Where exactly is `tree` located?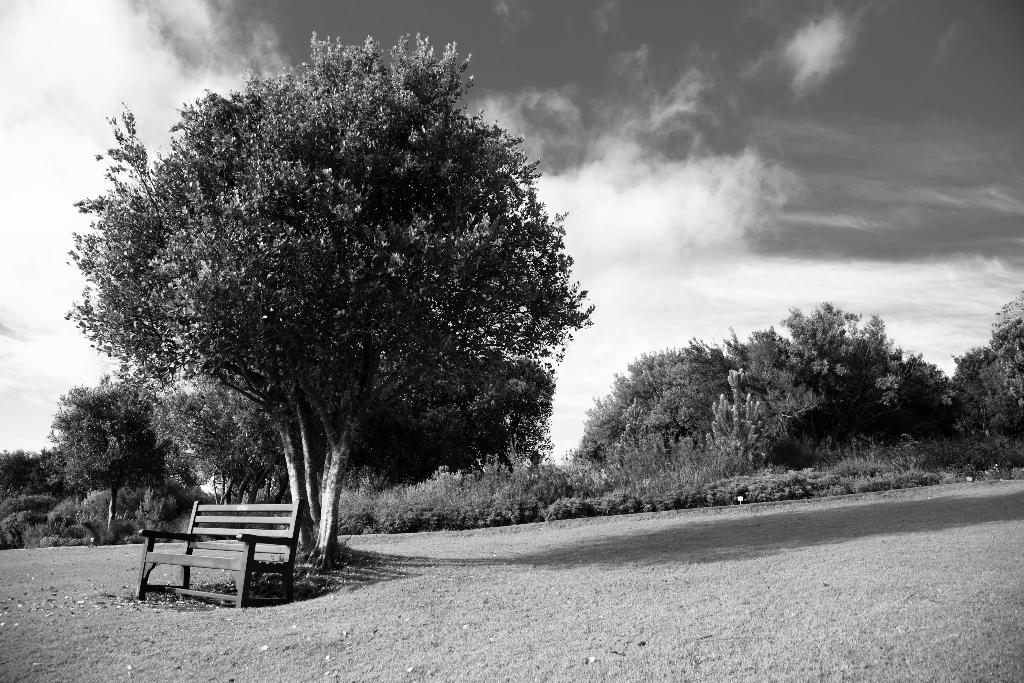
Its bounding box is select_region(141, 387, 296, 517).
